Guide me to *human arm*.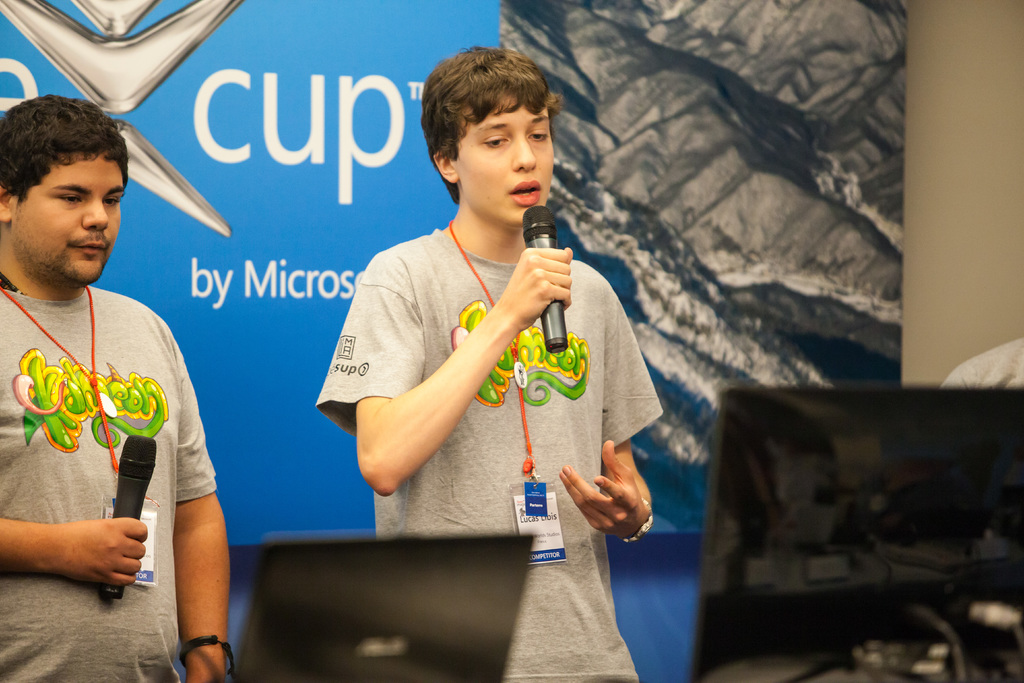
Guidance: 0 514 147 593.
